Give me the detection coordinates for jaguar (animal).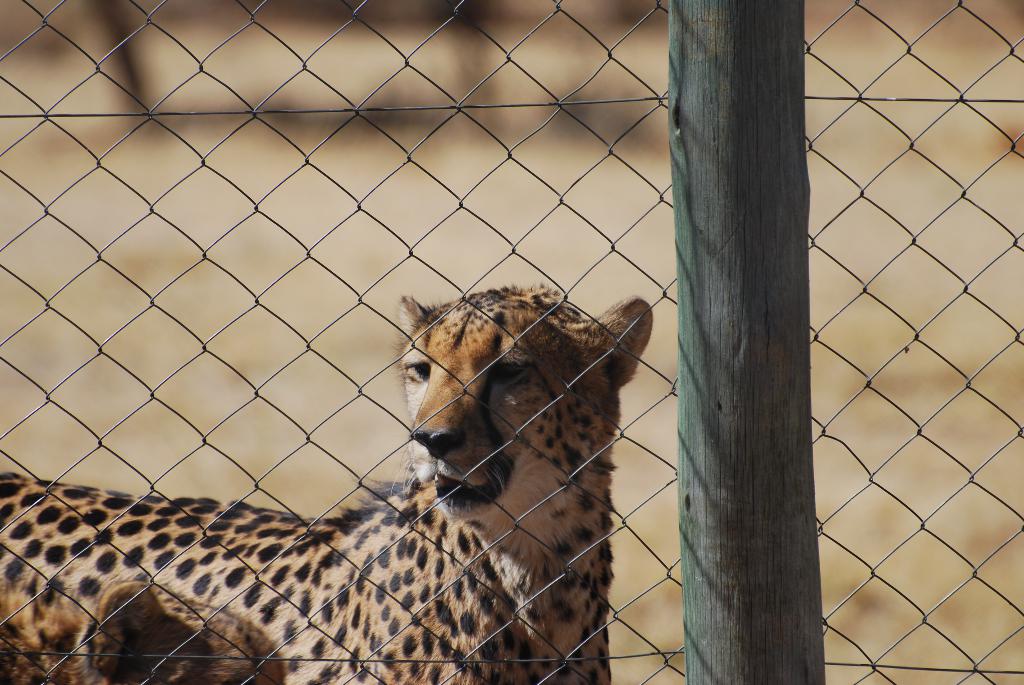
[0,572,285,684].
